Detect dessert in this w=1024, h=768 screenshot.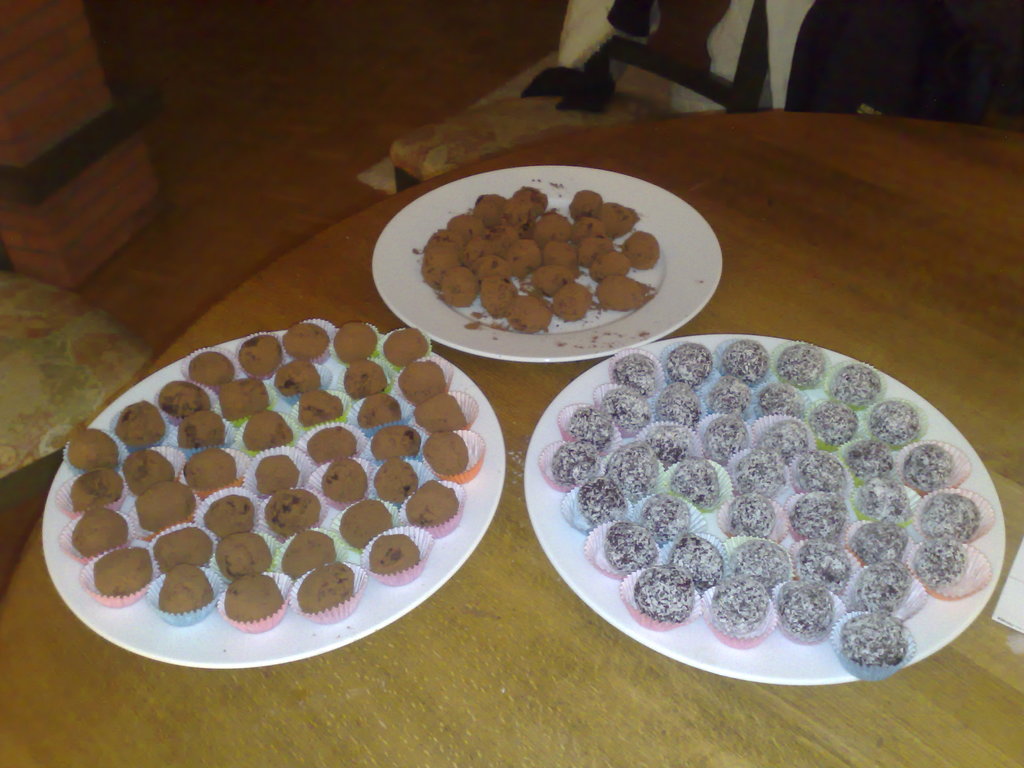
Detection: 376:461:416:498.
